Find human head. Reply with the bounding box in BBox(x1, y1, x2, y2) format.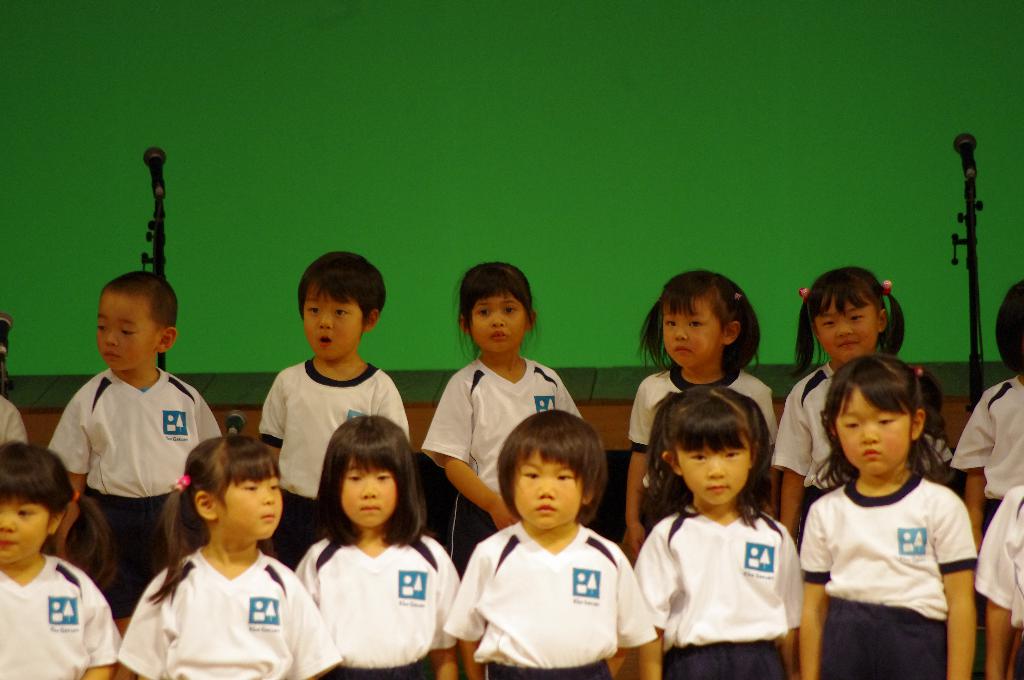
BBox(824, 350, 926, 471).
